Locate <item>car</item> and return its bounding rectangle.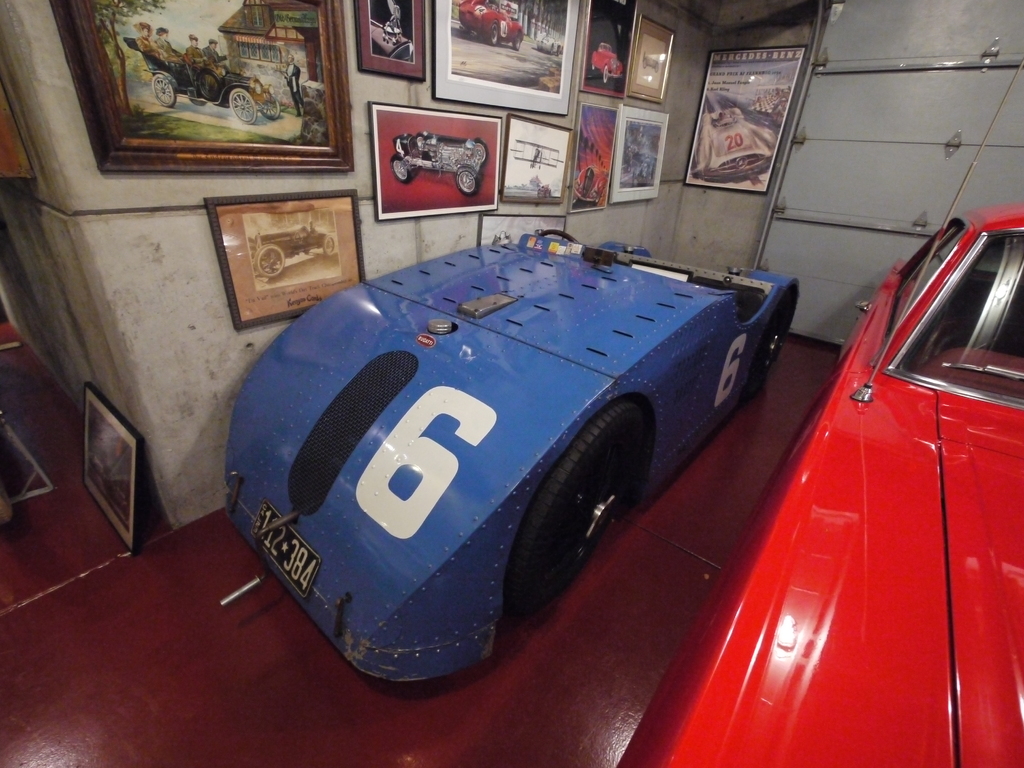
bbox=[617, 198, 1023, 767].
